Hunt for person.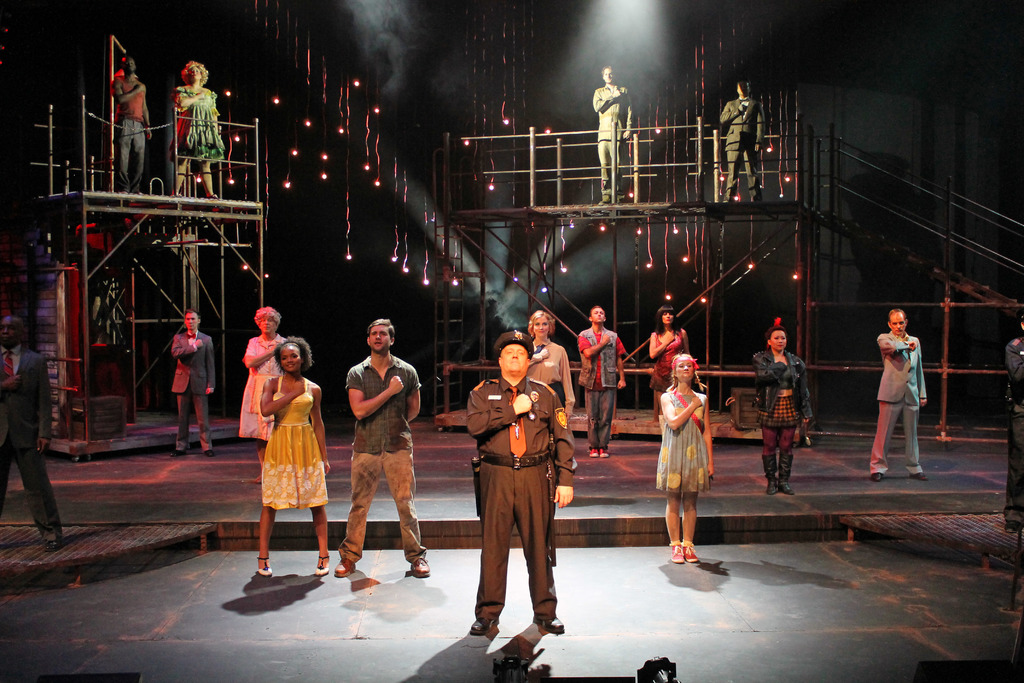
Hunted down at 468 335 575 633.
